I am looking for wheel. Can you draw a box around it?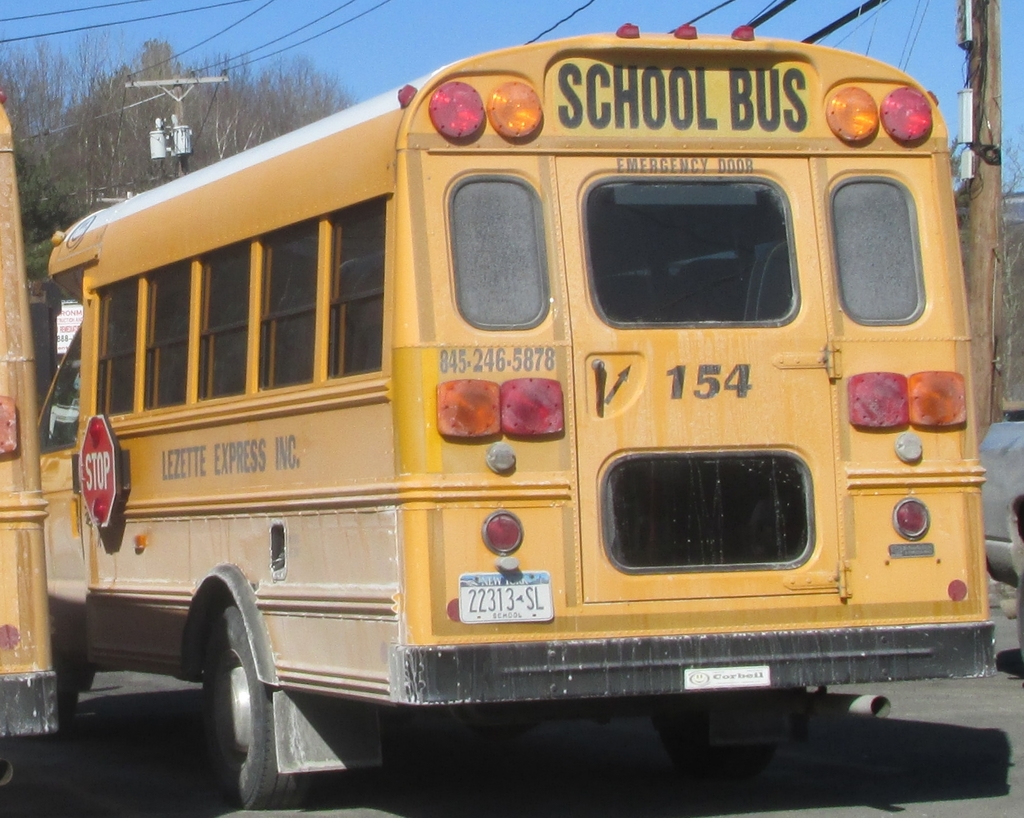
Sure, the bounding box is bbox=(205, 606, 310, 813).
